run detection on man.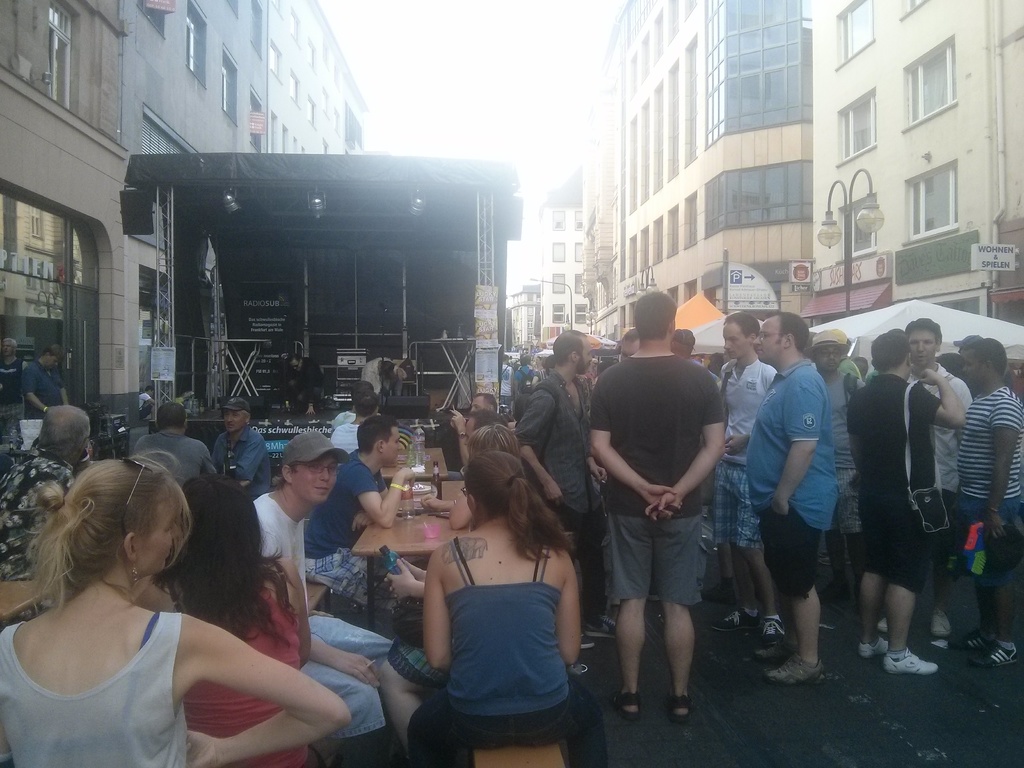
Result: {"left": 877, "top": 317, "right": 973, "bottom": 639}.
